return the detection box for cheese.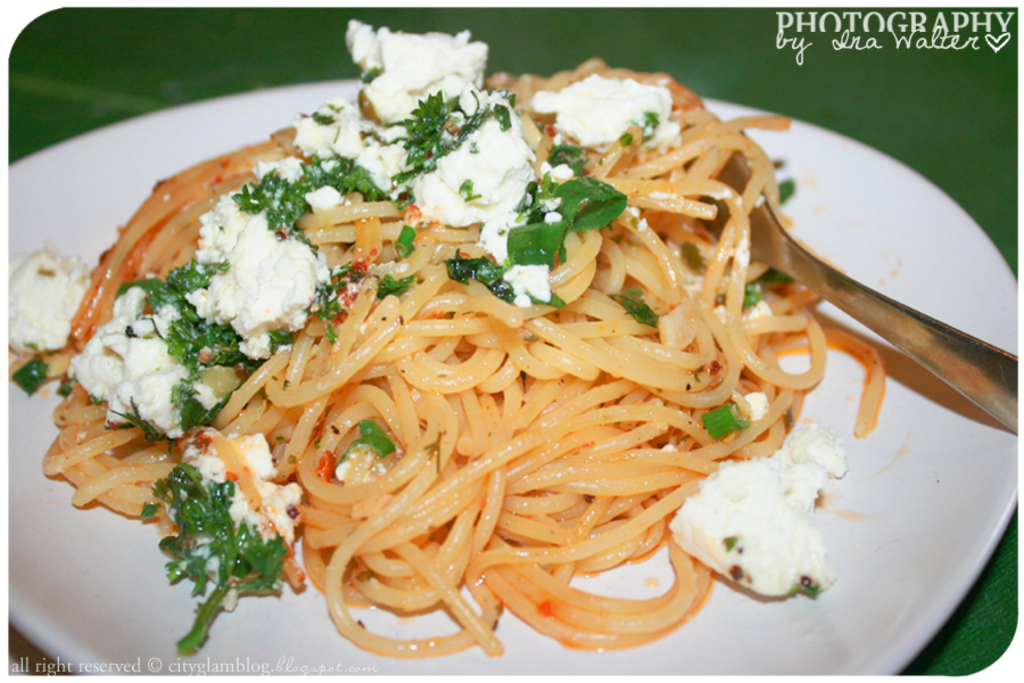
bbox(666, 417, 850, 601).
